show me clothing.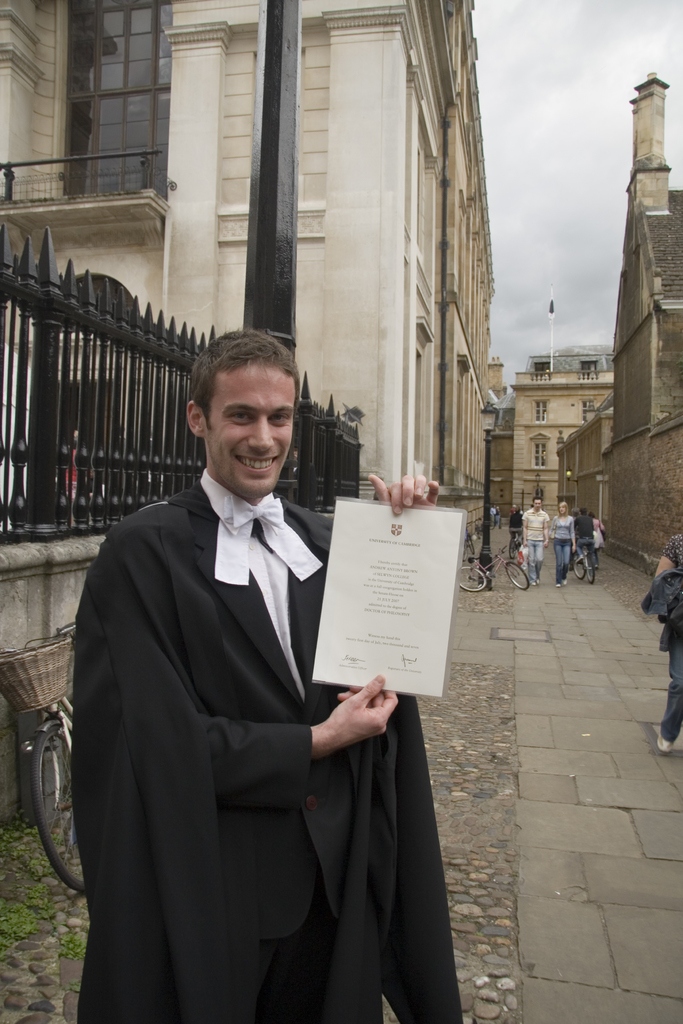
clothing is here: bbox=(572, 514, 605, 556).
